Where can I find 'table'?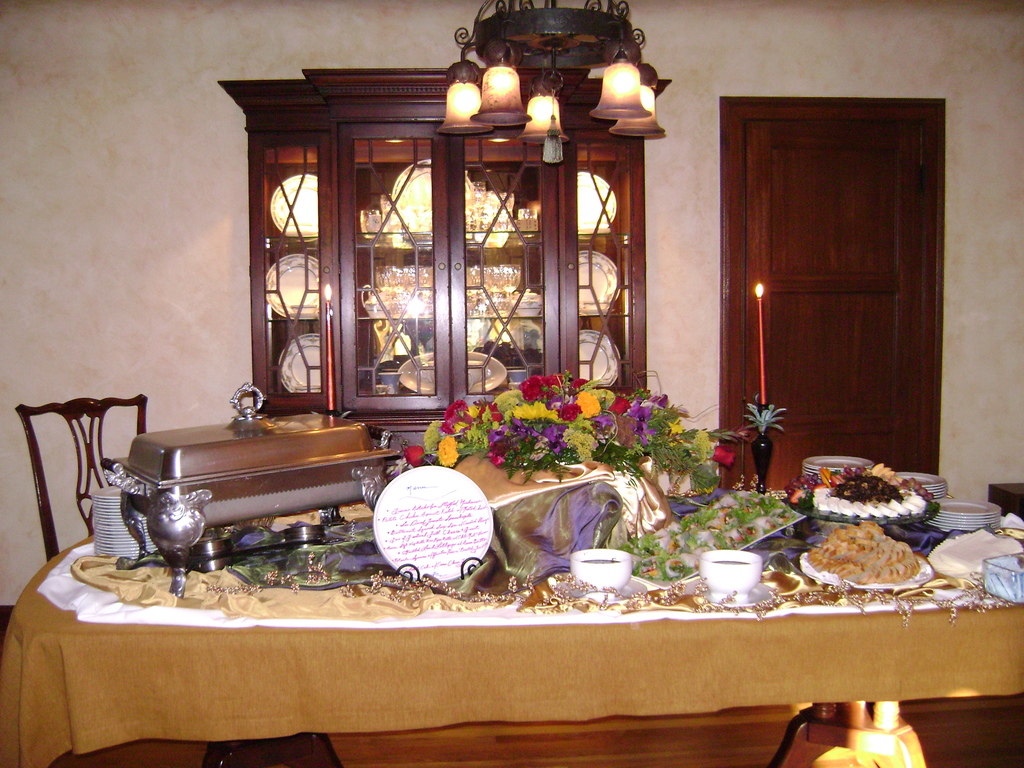
You can find it at (x1=73, y1=438, x2=1009, y2=701).
